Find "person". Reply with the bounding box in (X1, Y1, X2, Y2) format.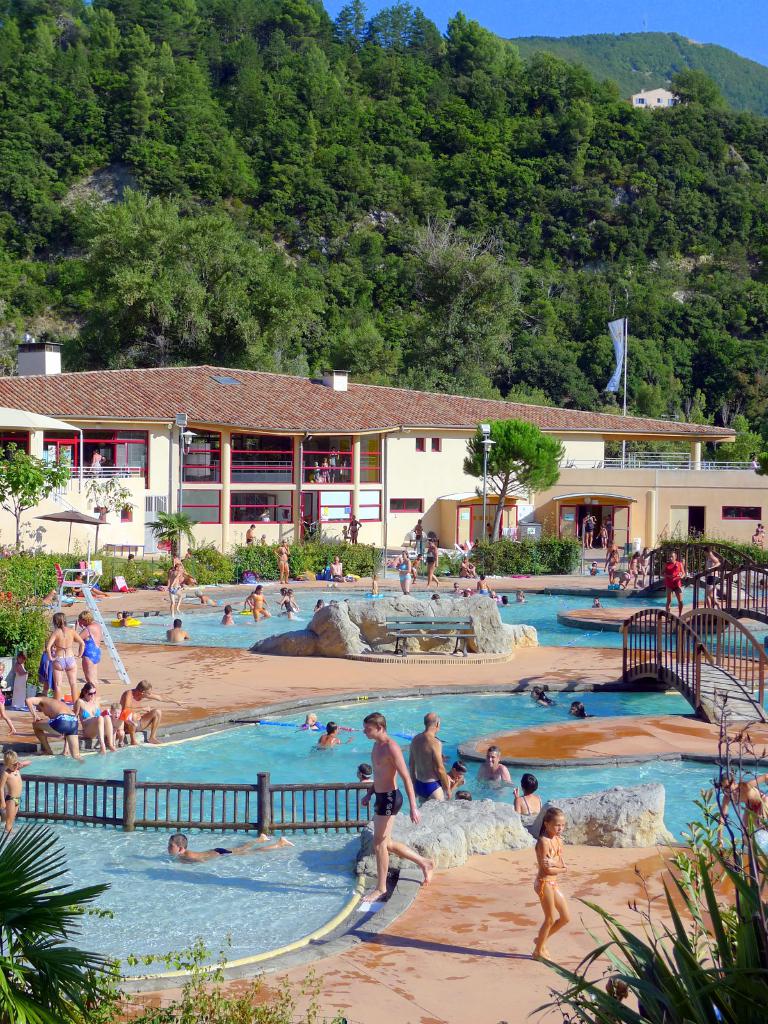
(412, 556, 426, 577).
